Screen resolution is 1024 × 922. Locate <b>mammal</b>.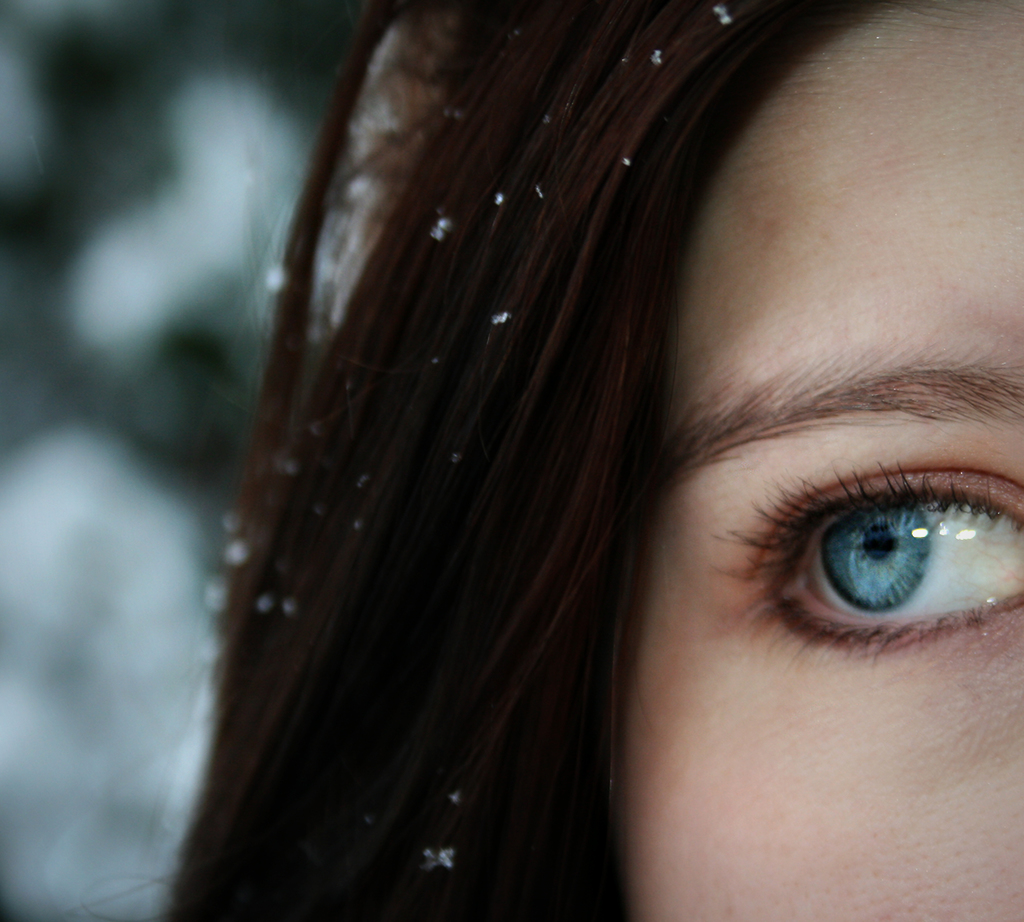
<bbox>133, 0, 1023, 906</bbox>.
